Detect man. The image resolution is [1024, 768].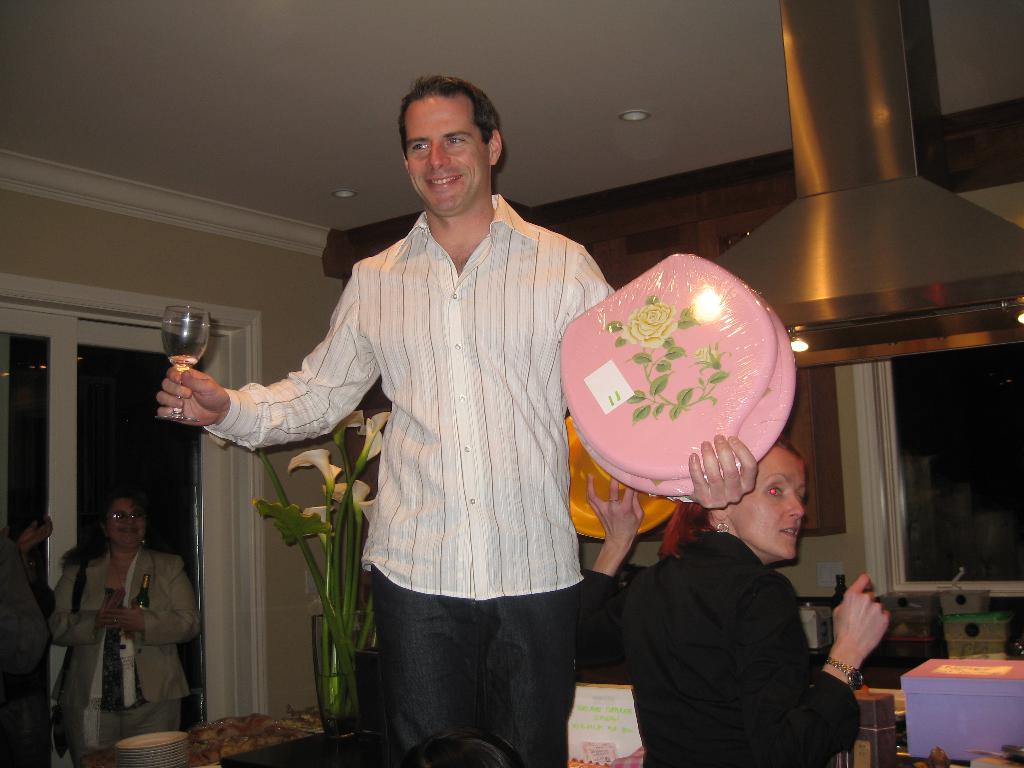
bbox=[204, 74, 638, 738].
